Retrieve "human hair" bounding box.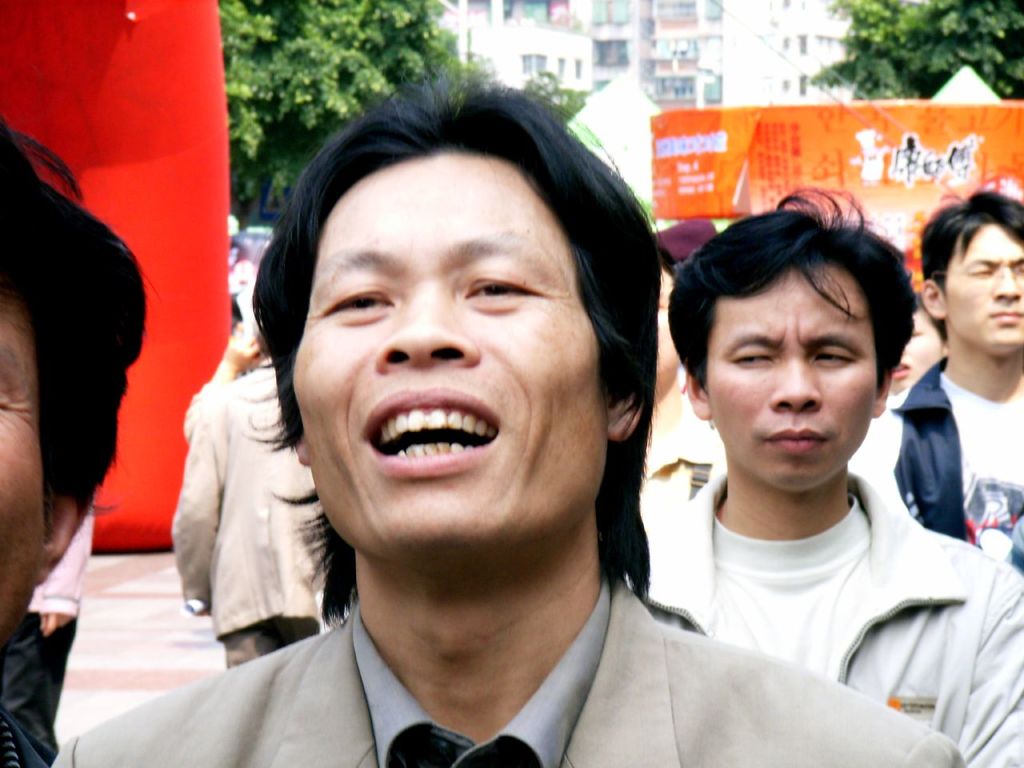
Bounding box: BBox(257, 82, 670, 565).
